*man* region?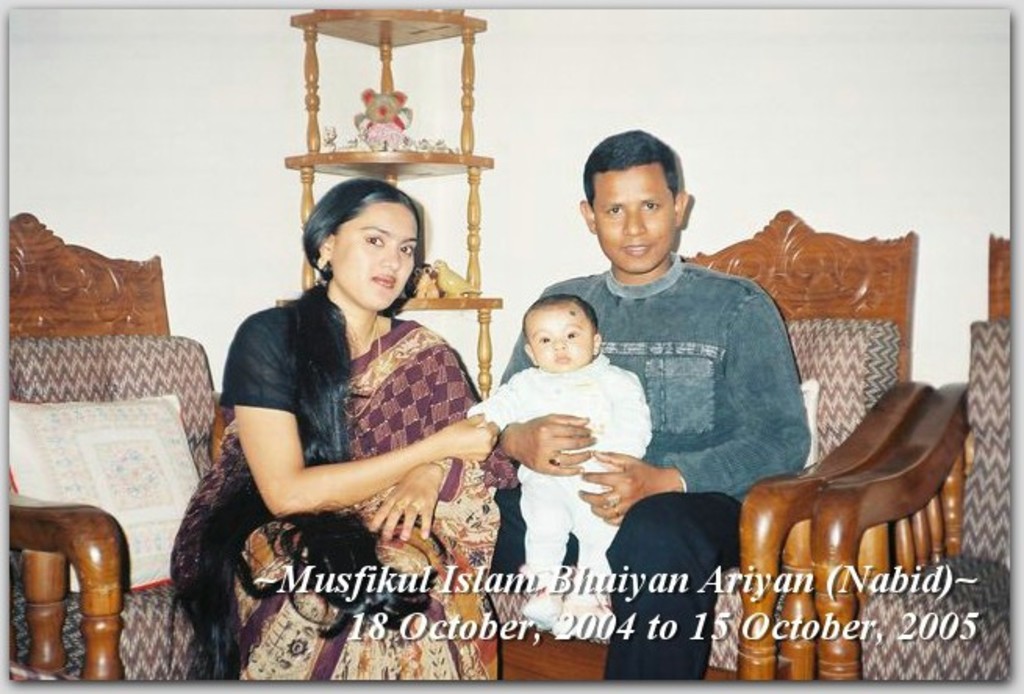
[left=488, top=127, right=807, bottom=692]
